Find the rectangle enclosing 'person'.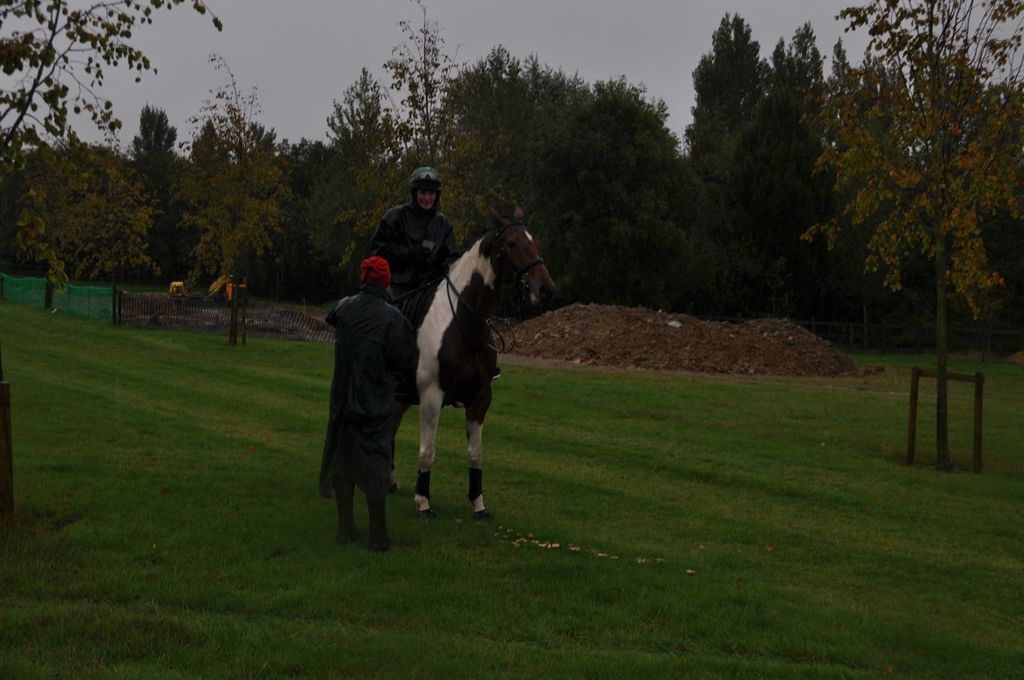
[322,223,412,554].
